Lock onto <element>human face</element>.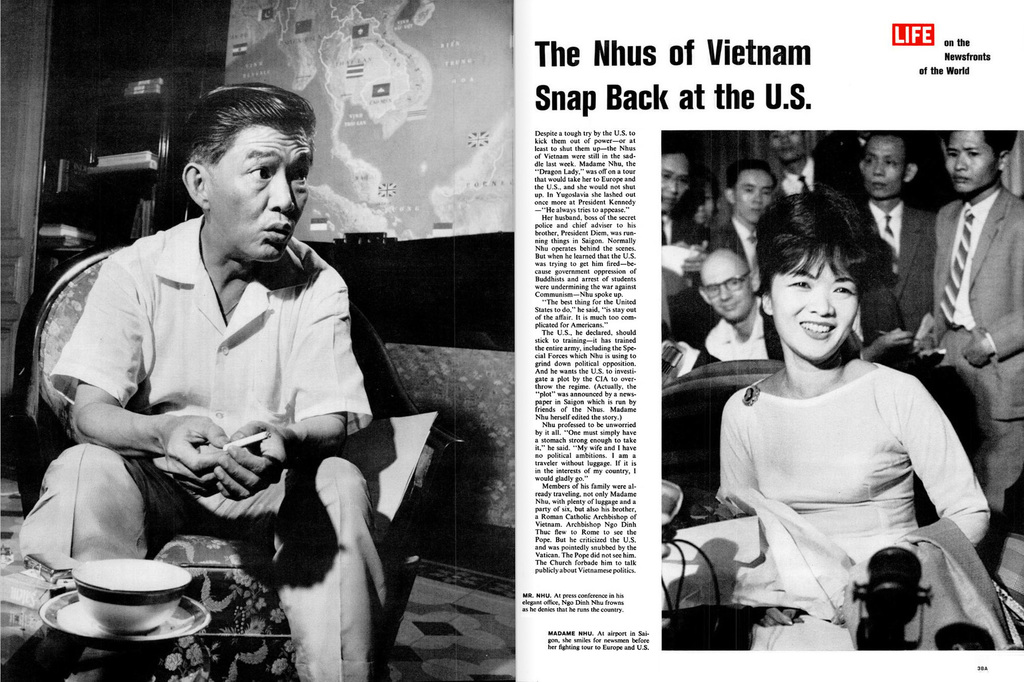
Locked: Rect(736, 175, 776, 225).
